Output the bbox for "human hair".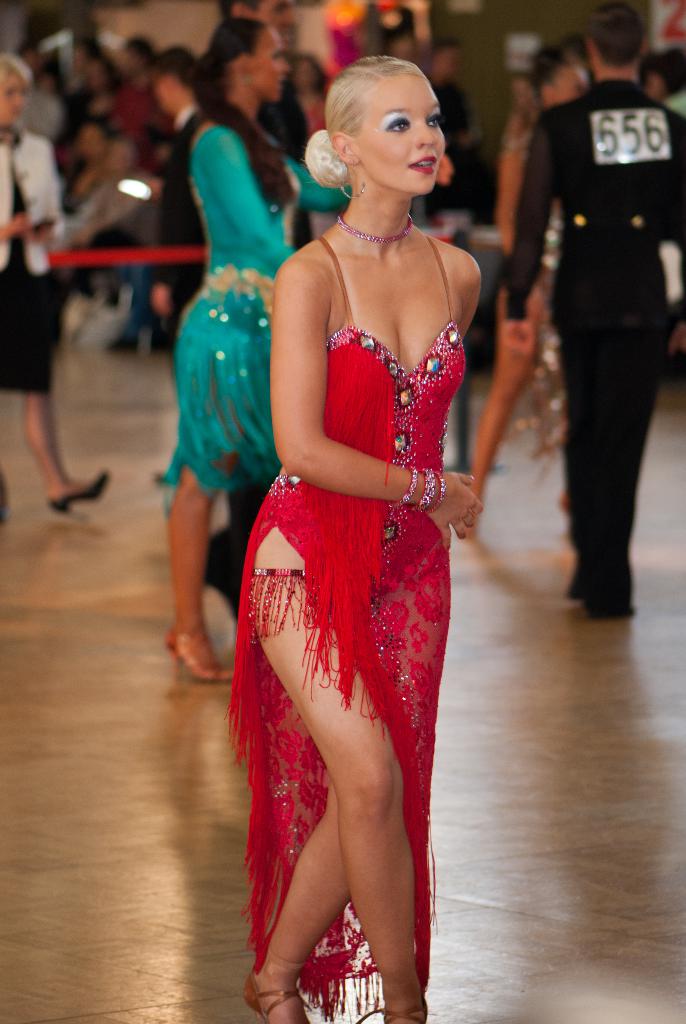
bbox=(585, 0, 644, 67).
